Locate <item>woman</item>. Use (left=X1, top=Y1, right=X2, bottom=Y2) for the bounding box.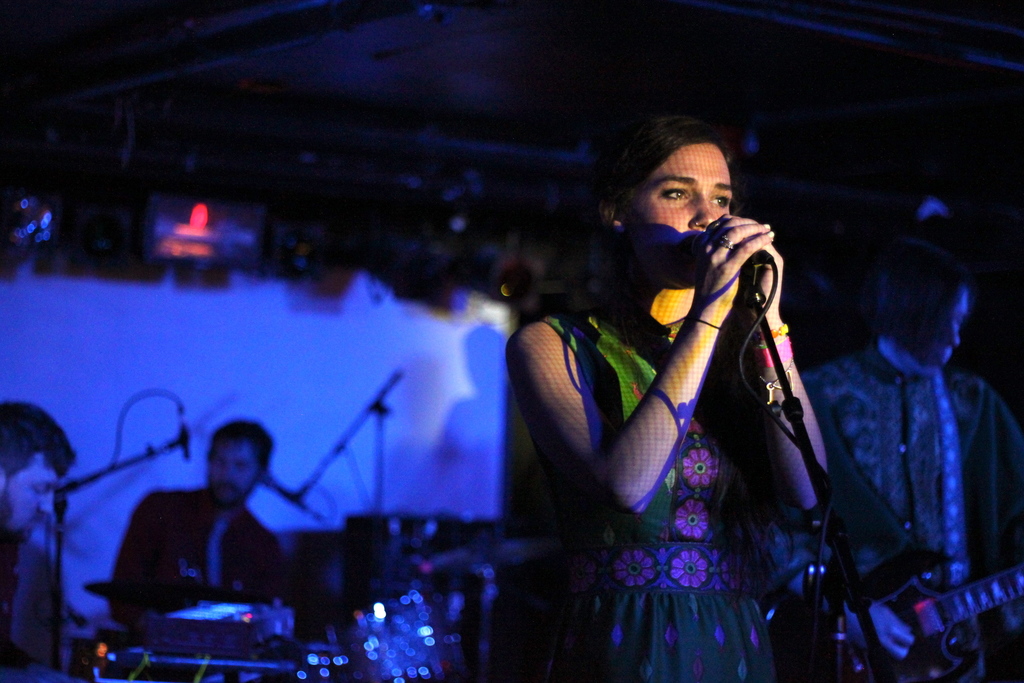
(left=501, top=105, right=840, bottom=682).
